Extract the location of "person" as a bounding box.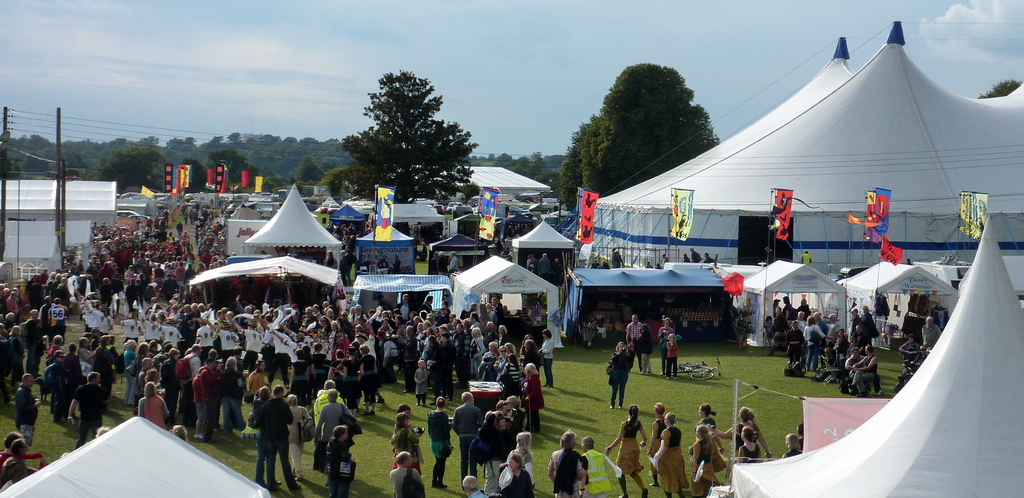
region(539, 329, 556, 385).
